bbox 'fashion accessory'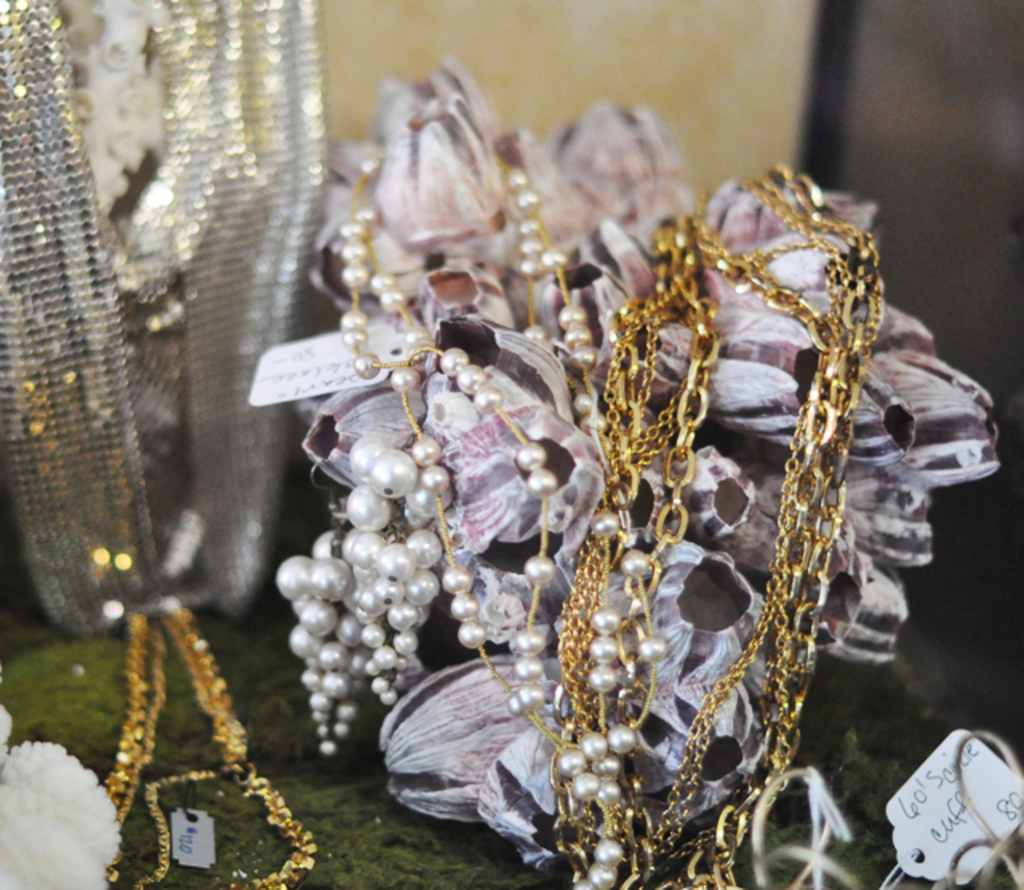
{"left": 272, "top": 91, "right": 667, "bottom": 888}
